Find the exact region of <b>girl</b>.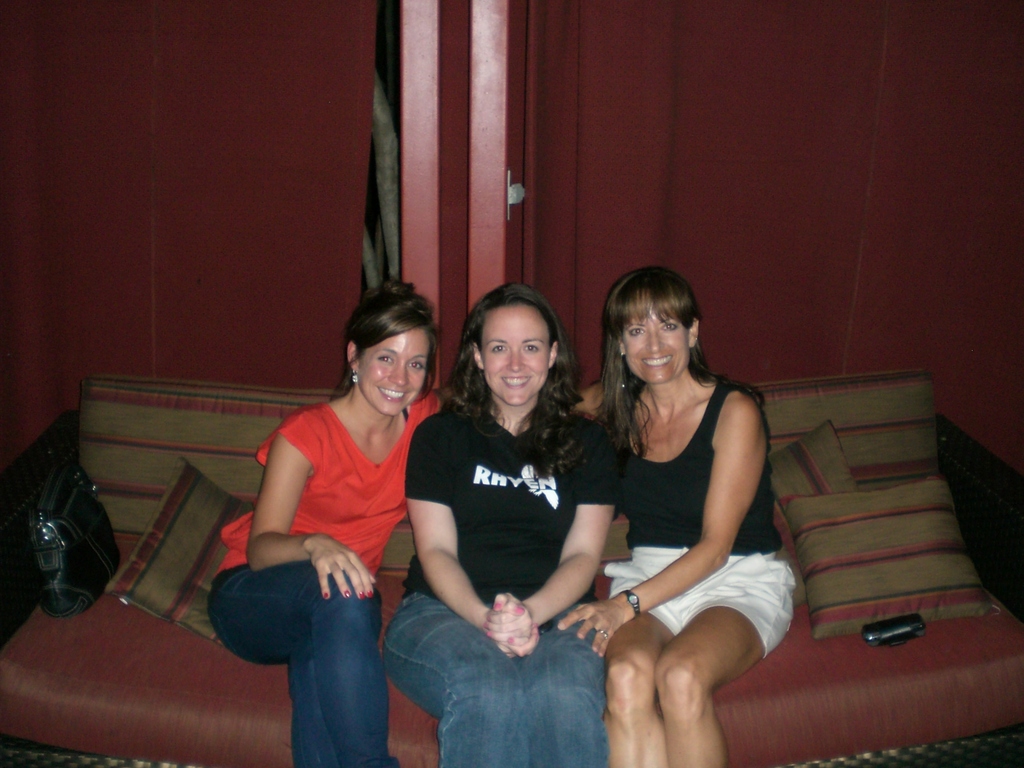
Exact region: (left=209, top=273, right=456, bottom=767).
